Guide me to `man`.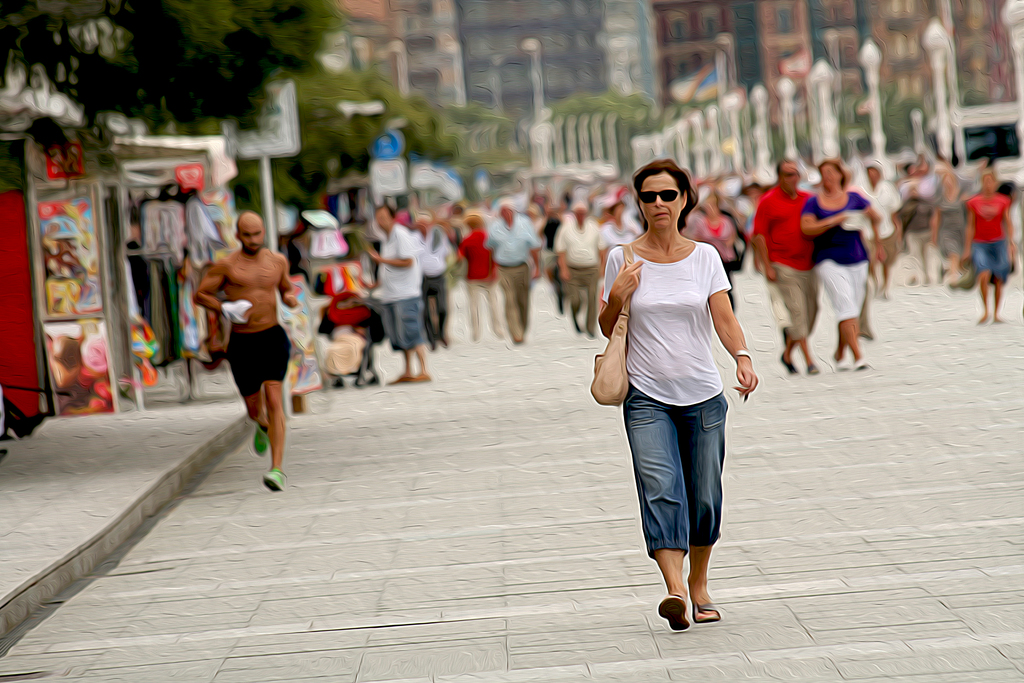
Guidance: region(365, 206, 432, 379).
